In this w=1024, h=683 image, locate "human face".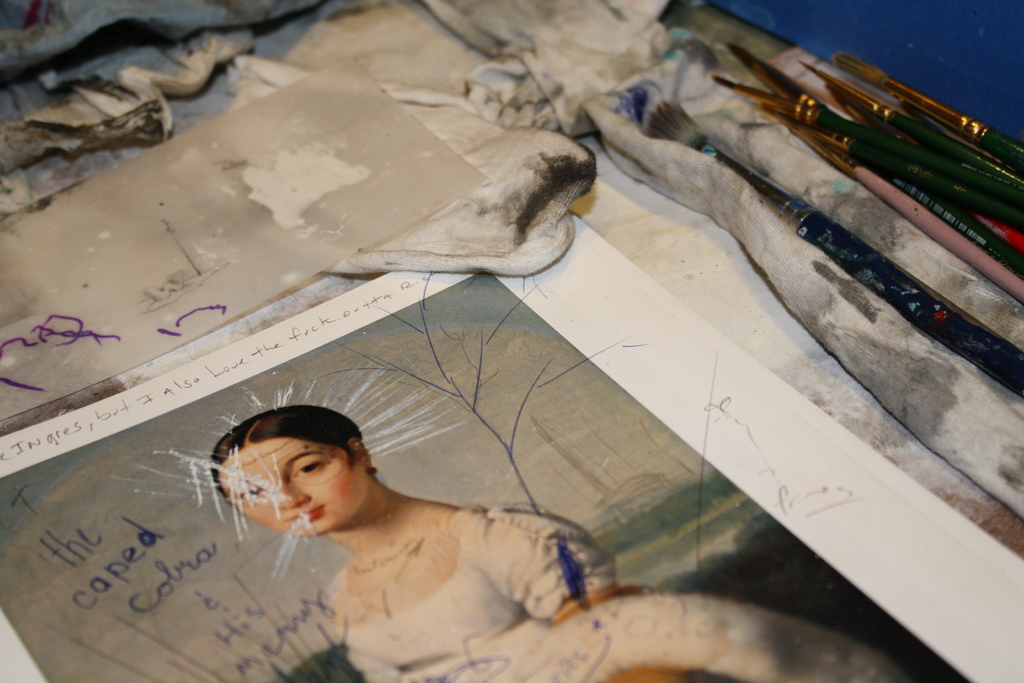
Bounding box: left=222, top=438, right=365, bottom=541.
